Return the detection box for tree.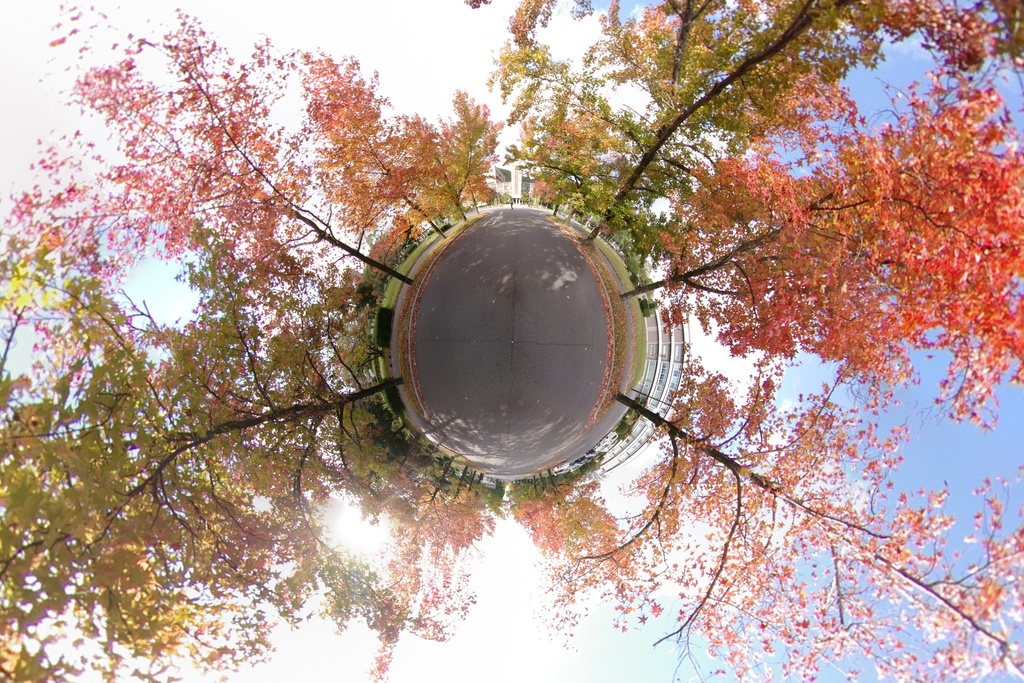
0, 0, 415, 370.
